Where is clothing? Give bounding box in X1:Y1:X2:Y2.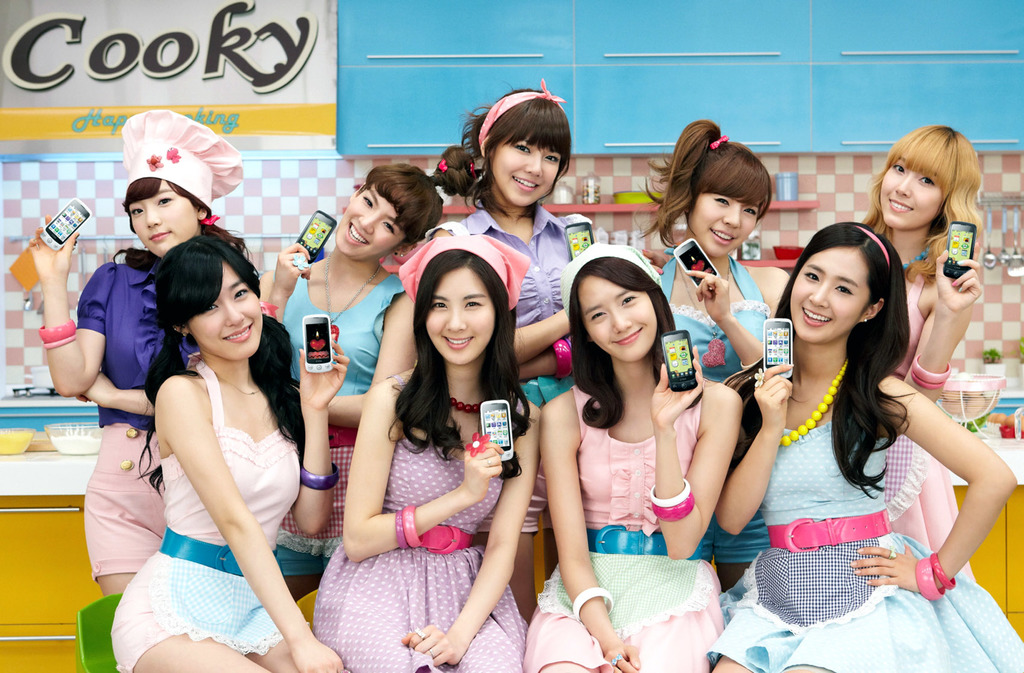
900:280:975:582.
